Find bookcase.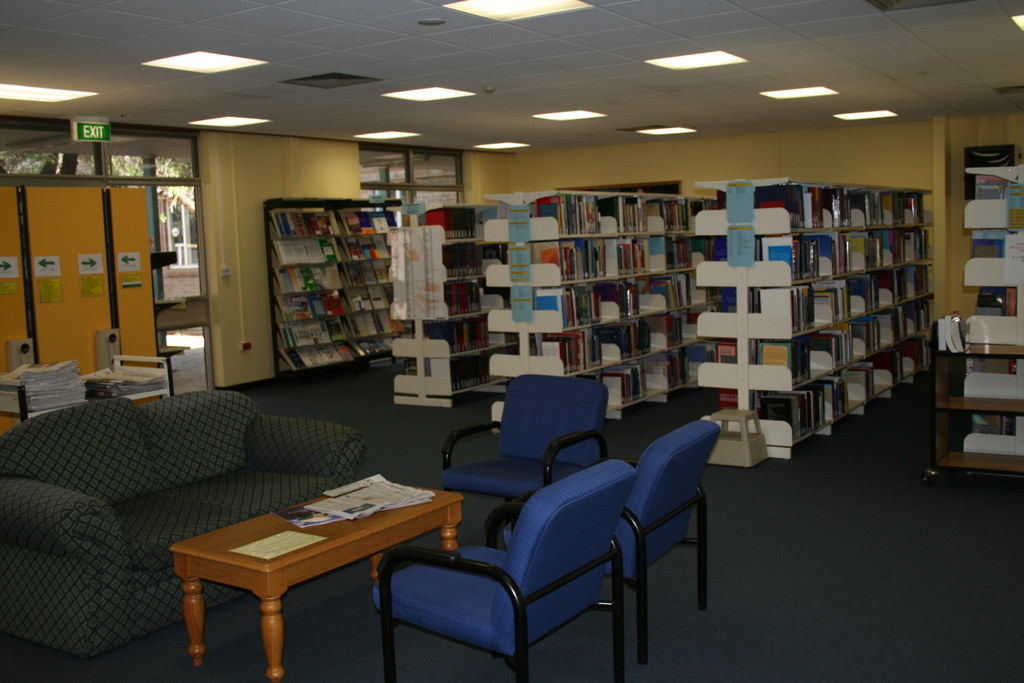
rect(939, 144, 1023, 471).
